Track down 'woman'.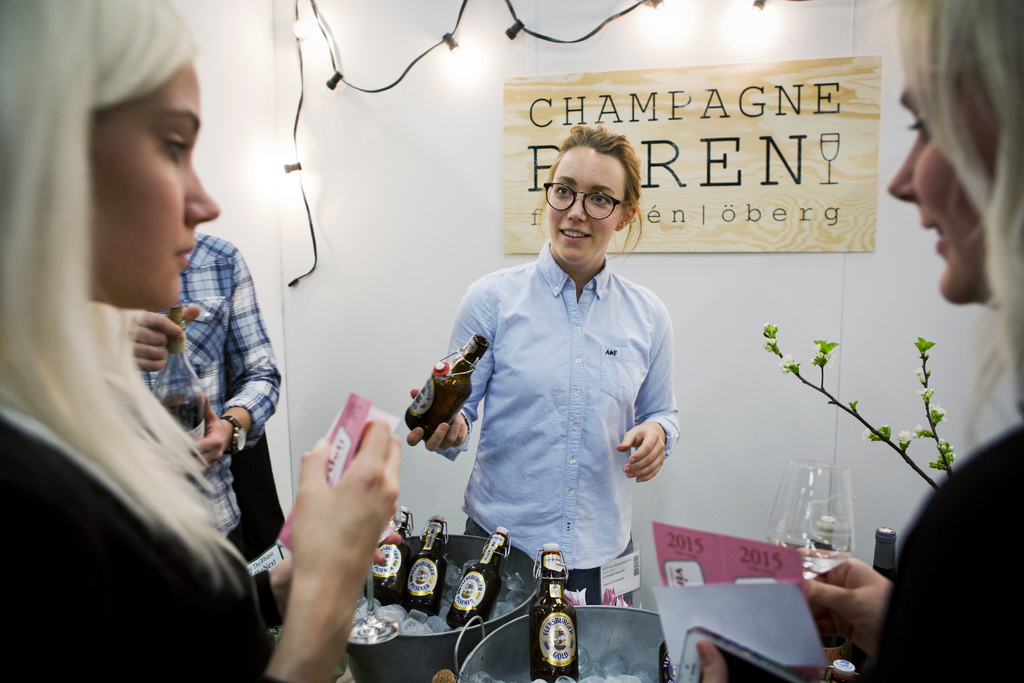
Tracked to l=17, t=0, r=241, b=673.
